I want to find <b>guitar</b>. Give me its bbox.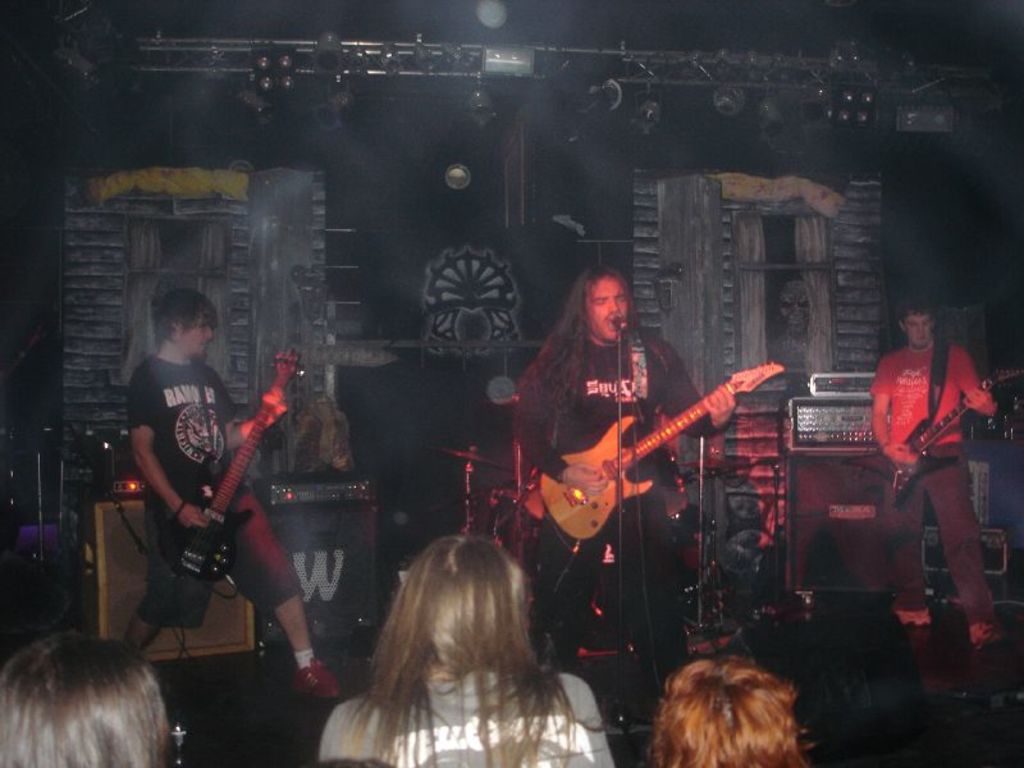
box=[161, 343, 305, 577].
